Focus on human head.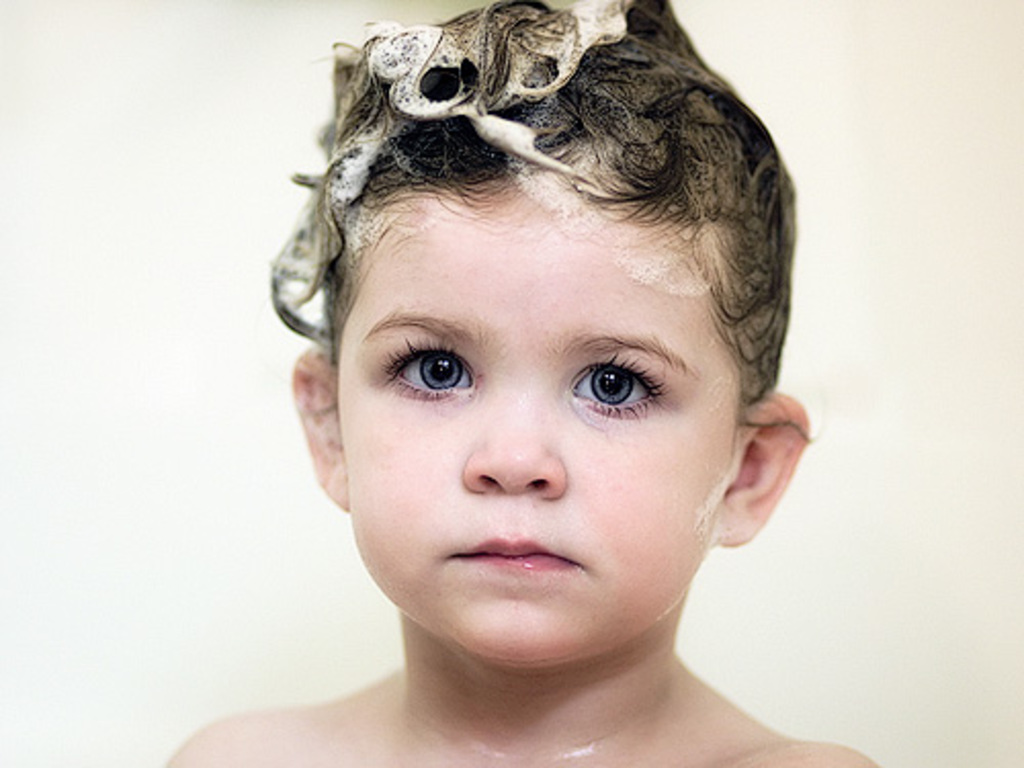
Focused at [289, 0, 791, 616].
